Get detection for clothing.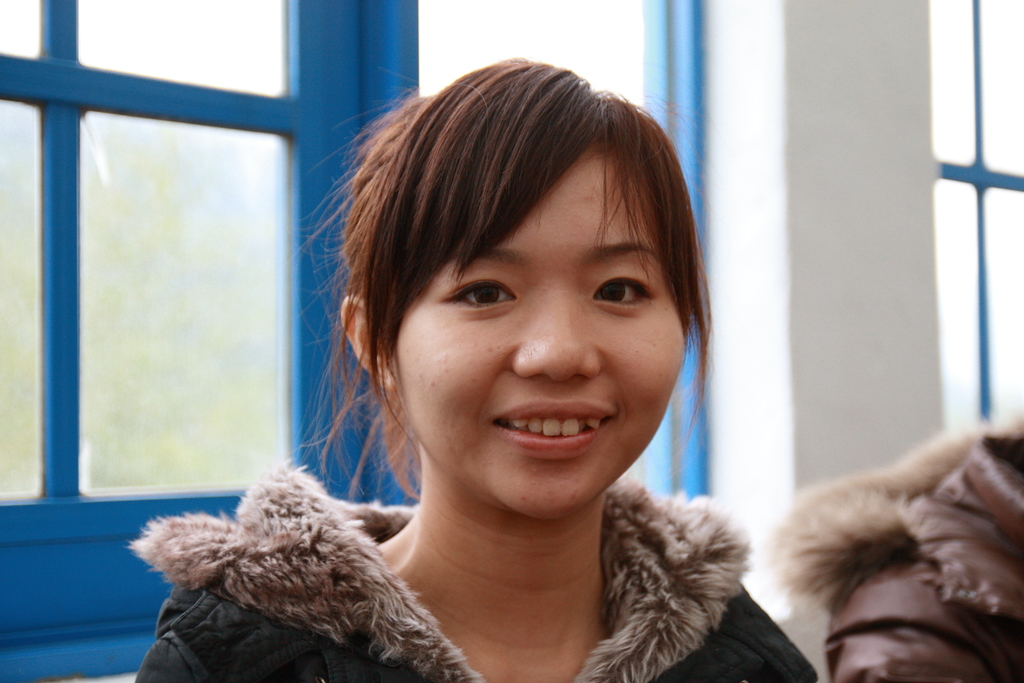
Detection: {"left": 276, "top": 424, "right": 819, "bottom": 682}.
